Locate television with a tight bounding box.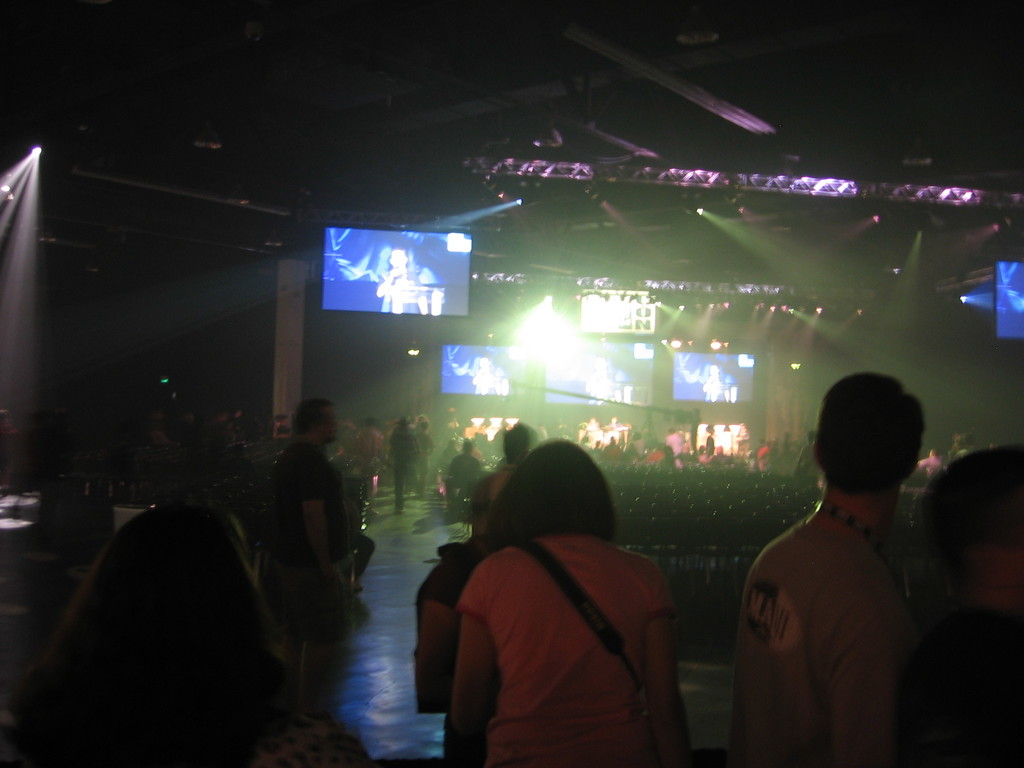
box=[438, 340, 520, 399].
